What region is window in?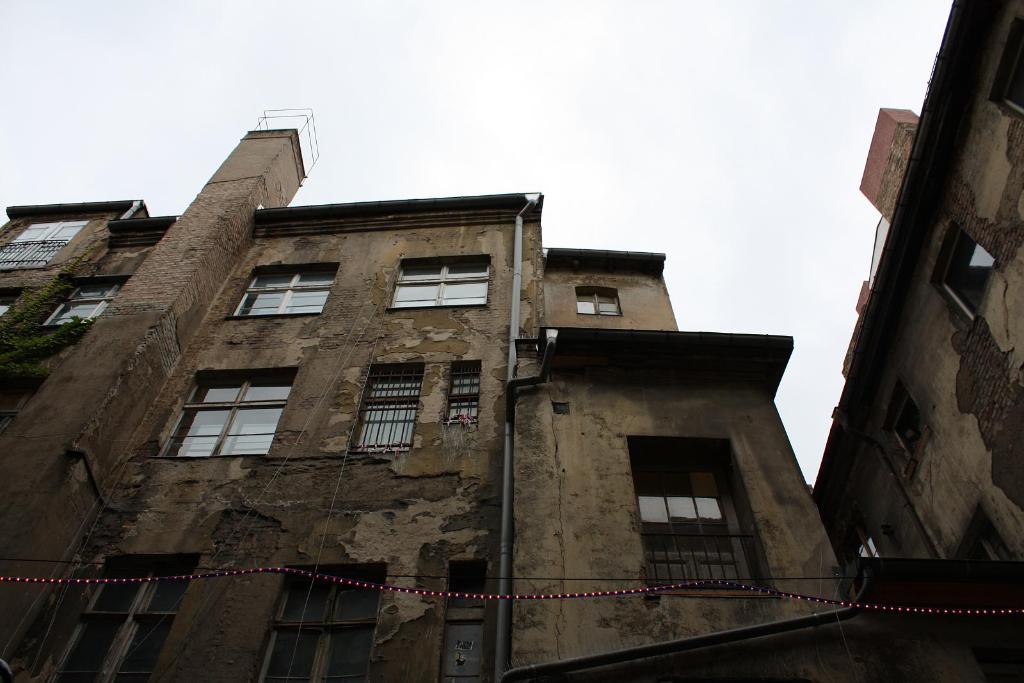
bbox(390, 256, 492, 306).
